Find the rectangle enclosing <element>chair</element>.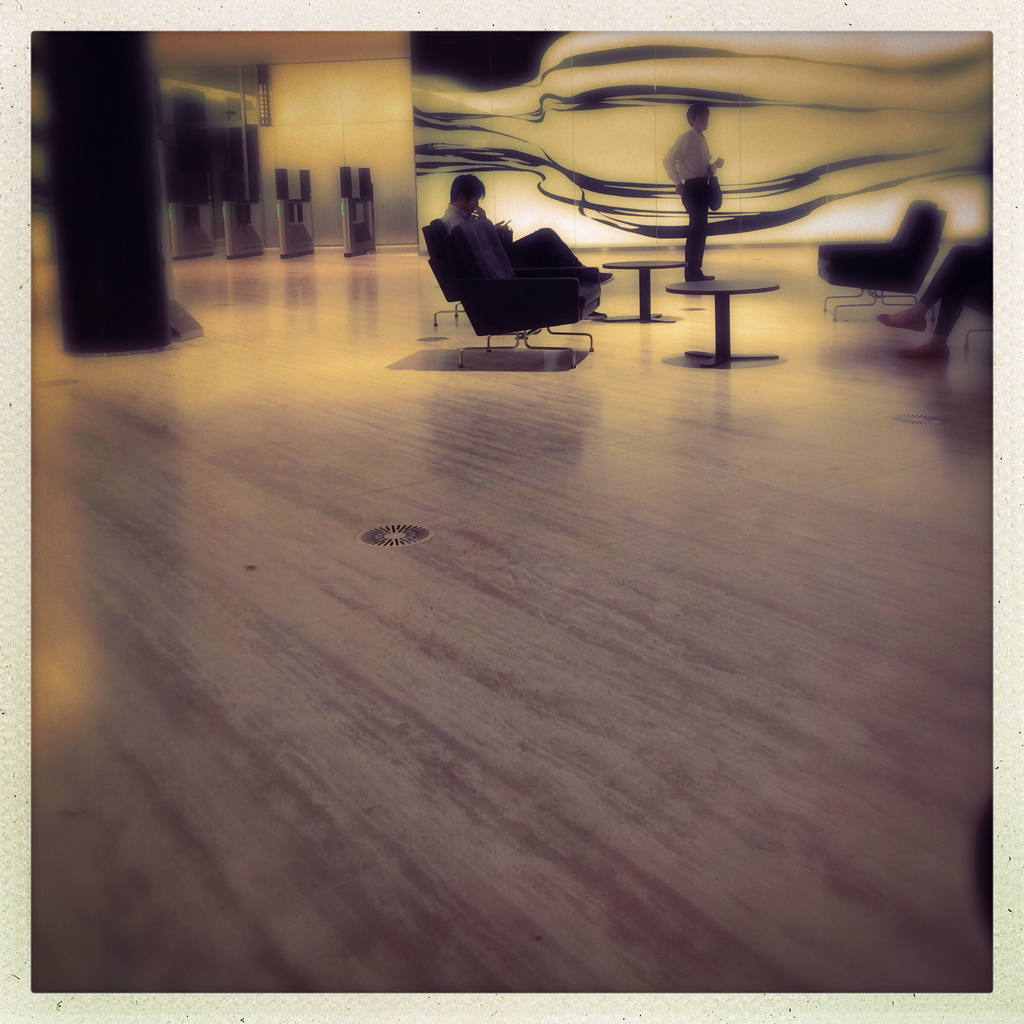
detection(440, 219, 607, 364).
